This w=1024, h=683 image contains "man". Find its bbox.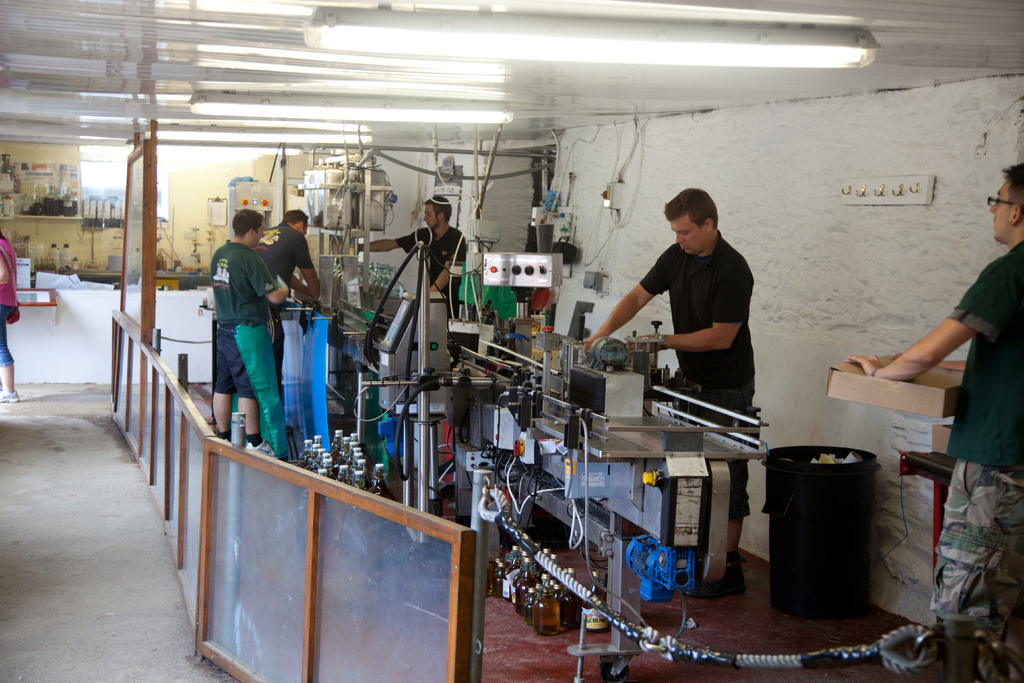
detection(358, 194, 466, 365).
